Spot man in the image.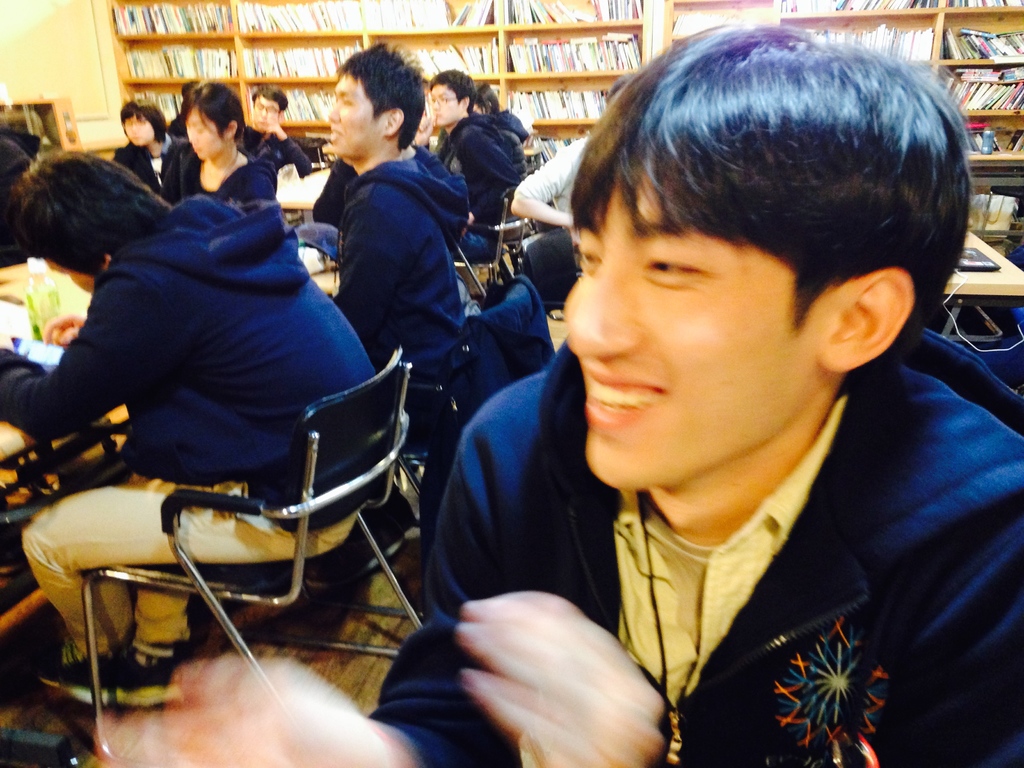
man found at 325 41 468 452.
